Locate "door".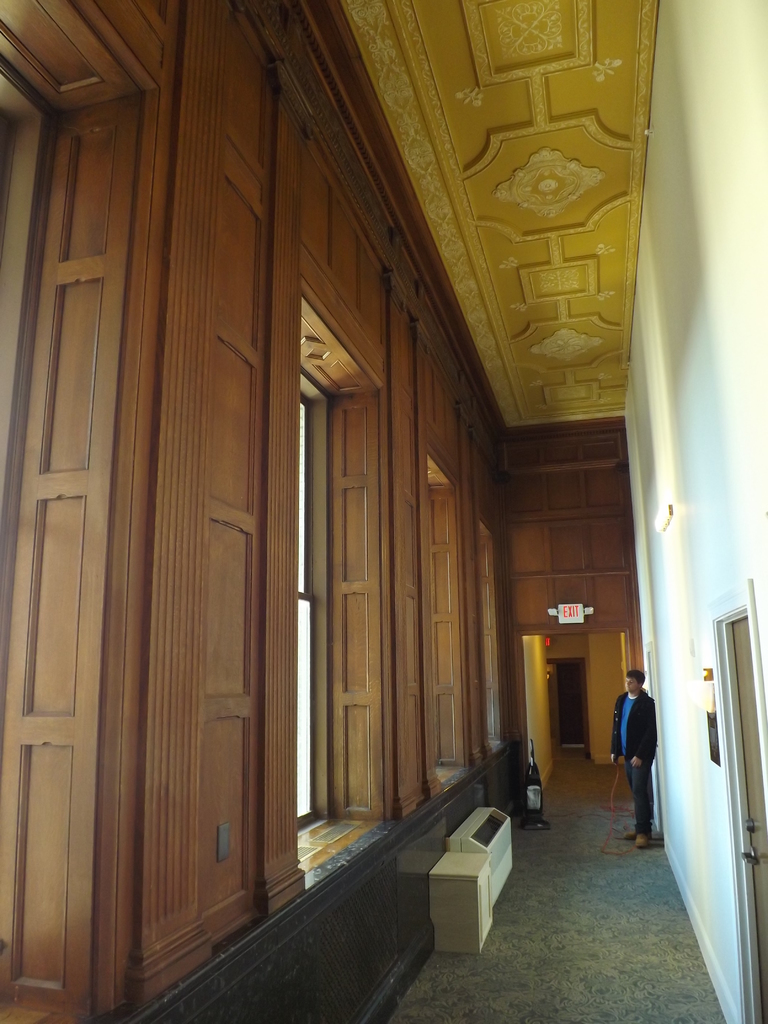
Bounding box: <region>737, 621, 767, 1023</region>.
